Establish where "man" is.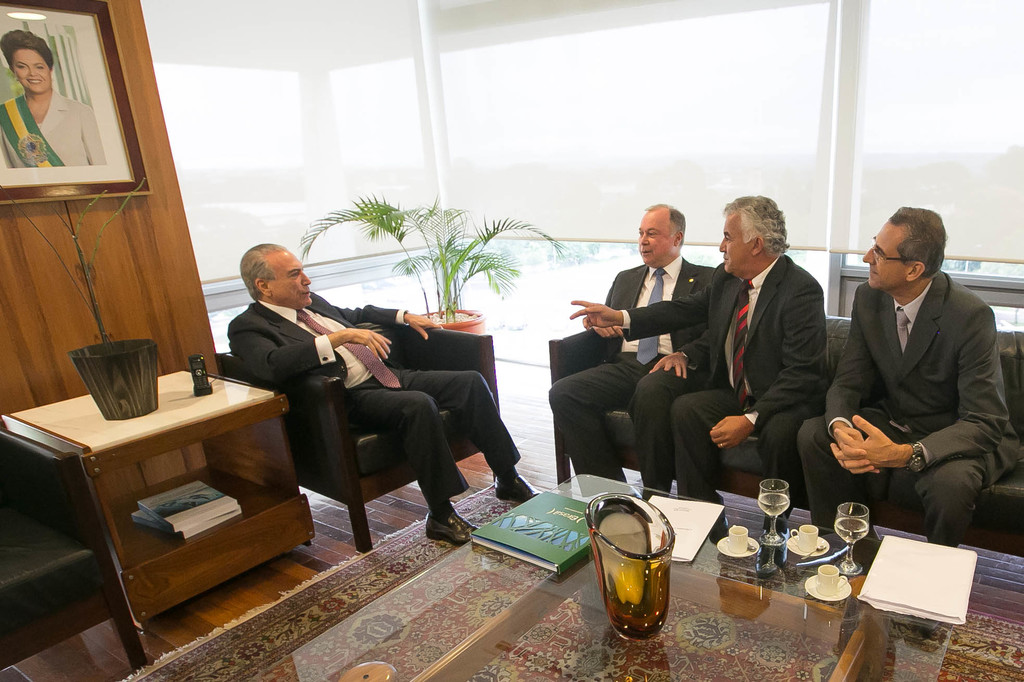
Established at Rect(223, 241, 534, 555).
